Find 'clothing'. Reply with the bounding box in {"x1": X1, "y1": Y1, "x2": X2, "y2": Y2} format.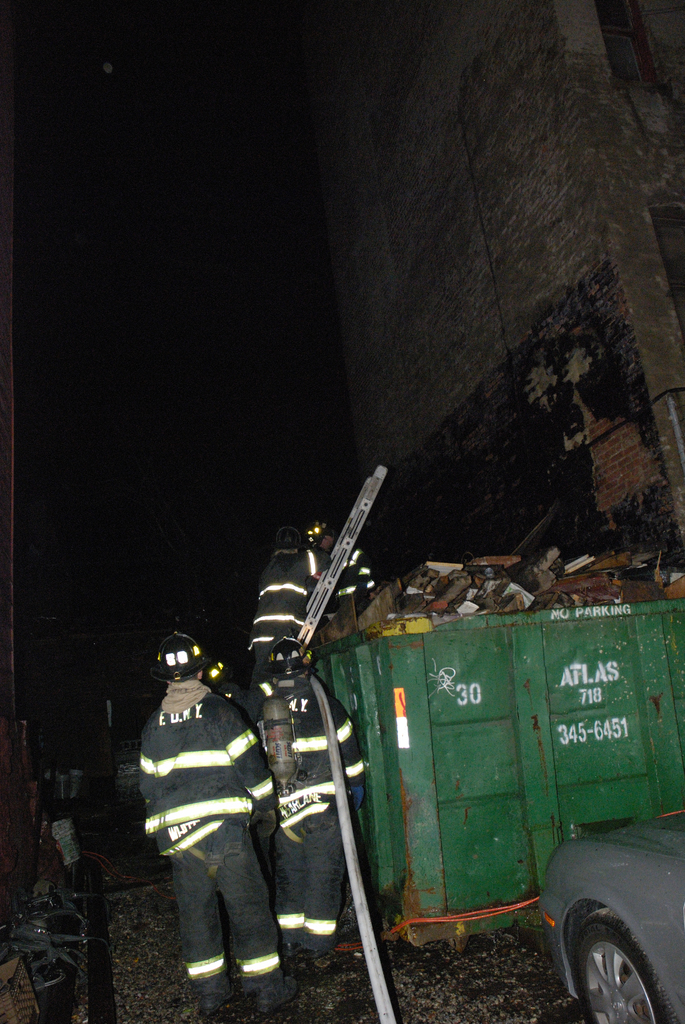
{"x1": 134, "y1": 643, "x2": 295, "y2": 963}.
